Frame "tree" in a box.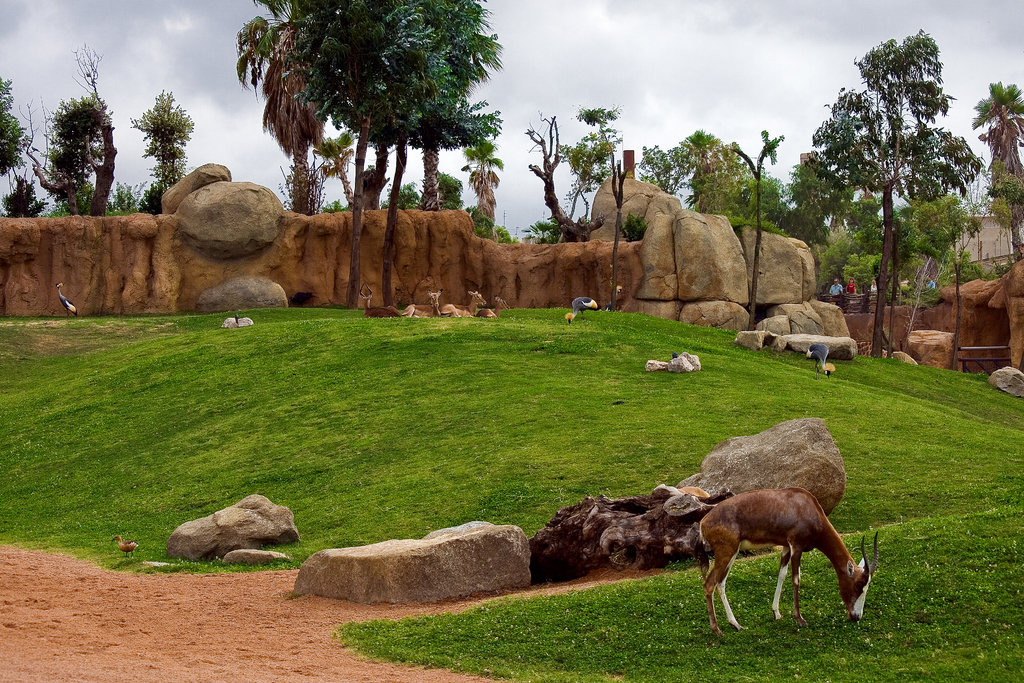
528 109 593 243.
